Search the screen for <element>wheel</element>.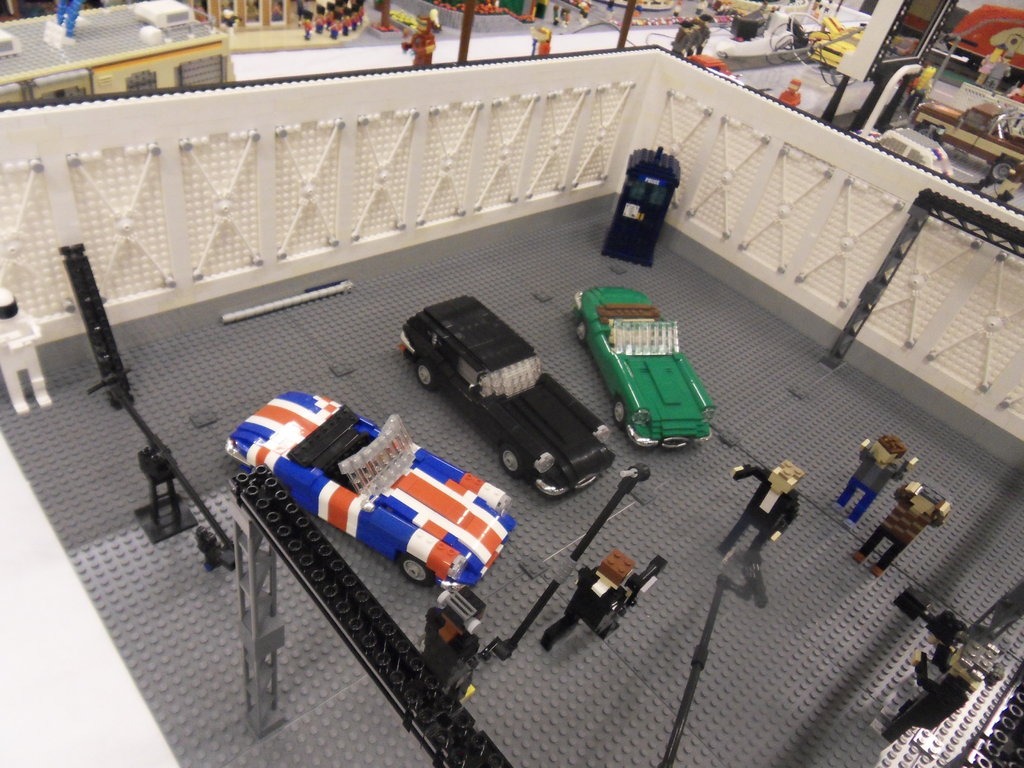
Found at crop(915, 124, 936, 139).
